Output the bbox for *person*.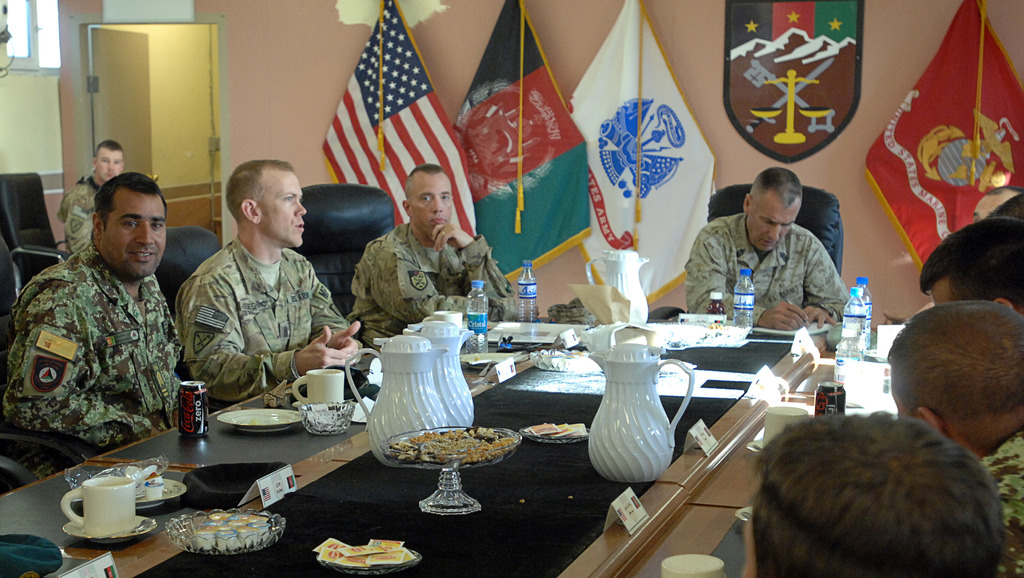
pyautogui.locateOnScreen(172, 155, 366, 412).
